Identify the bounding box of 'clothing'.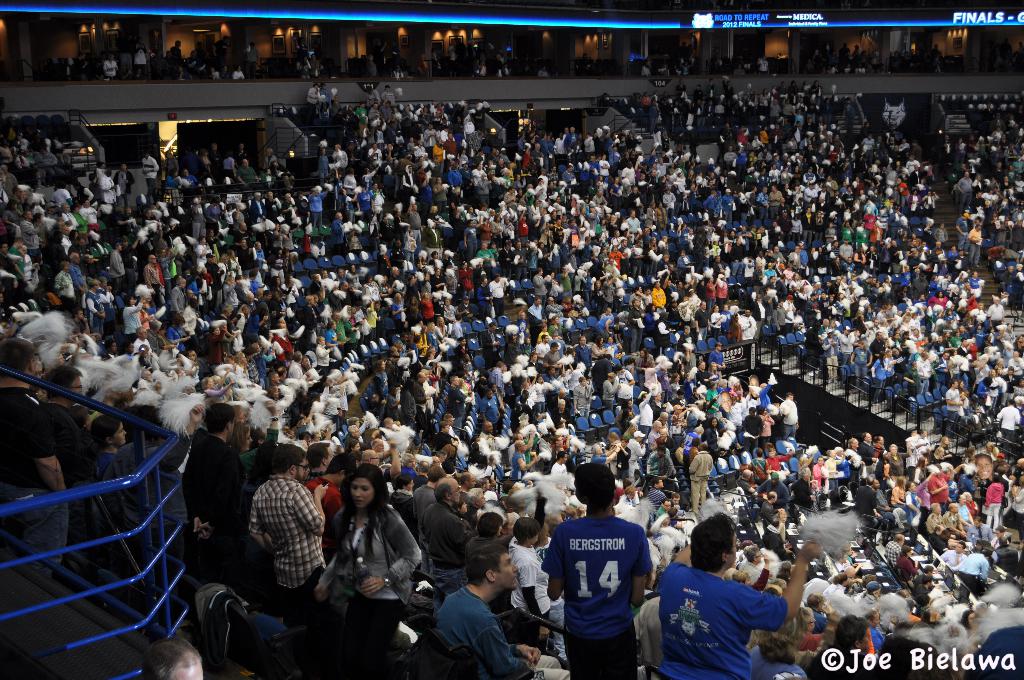
{"x1": 859, "y1": 225, "x2": 872, "y2": 250}.
